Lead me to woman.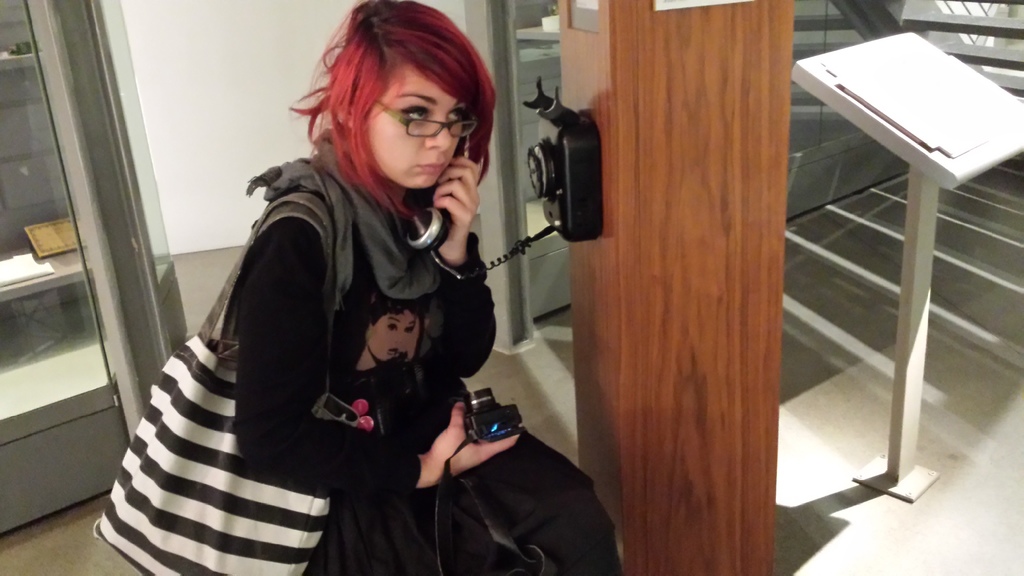
Lead to bbox=(109, 31, 542, 575).
